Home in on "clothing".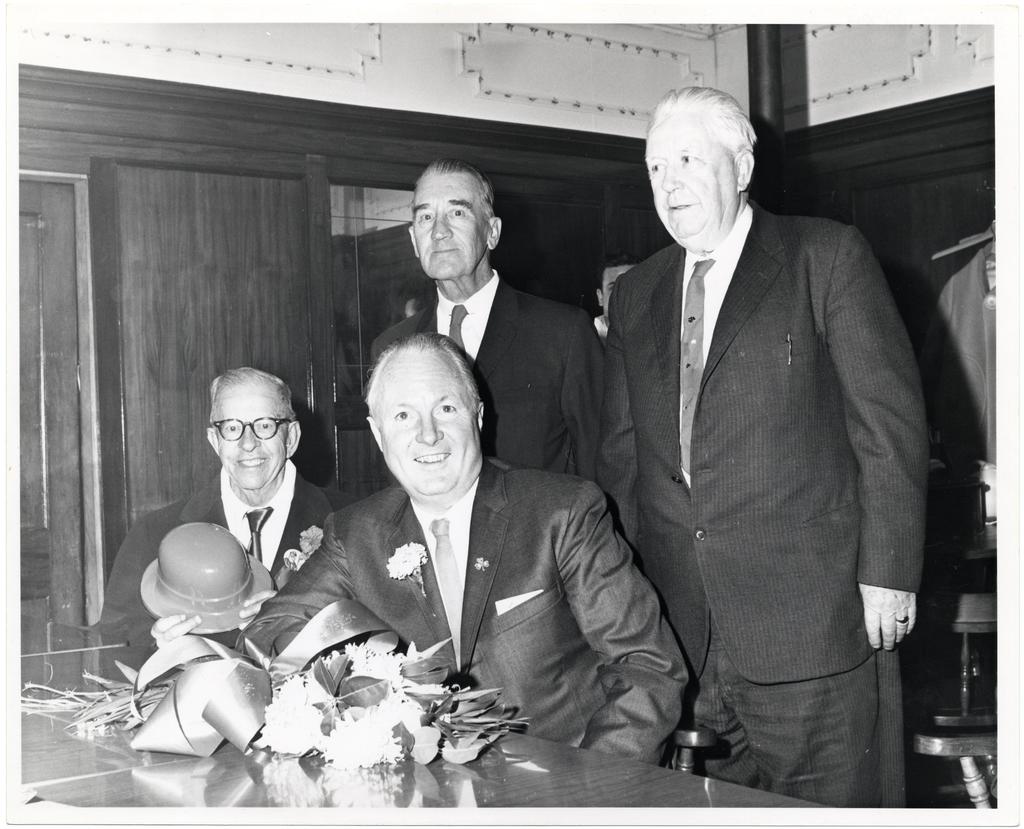
Homed in at bbox(598, 207, 924, 828).
